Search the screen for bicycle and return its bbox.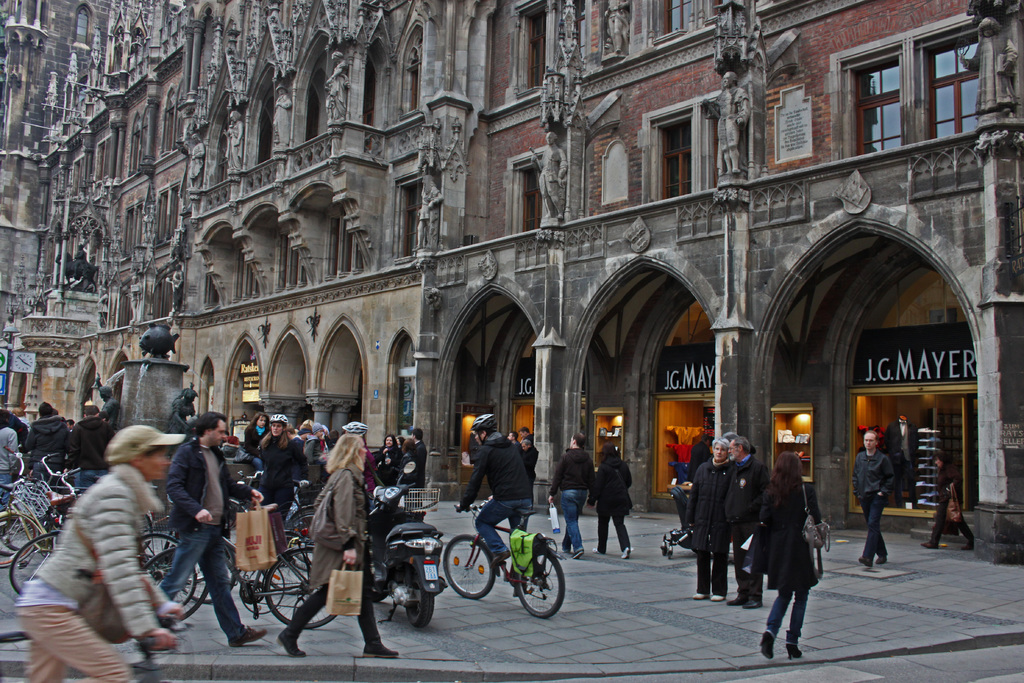
Found: <region>429, 512, 575, 619</region>.
